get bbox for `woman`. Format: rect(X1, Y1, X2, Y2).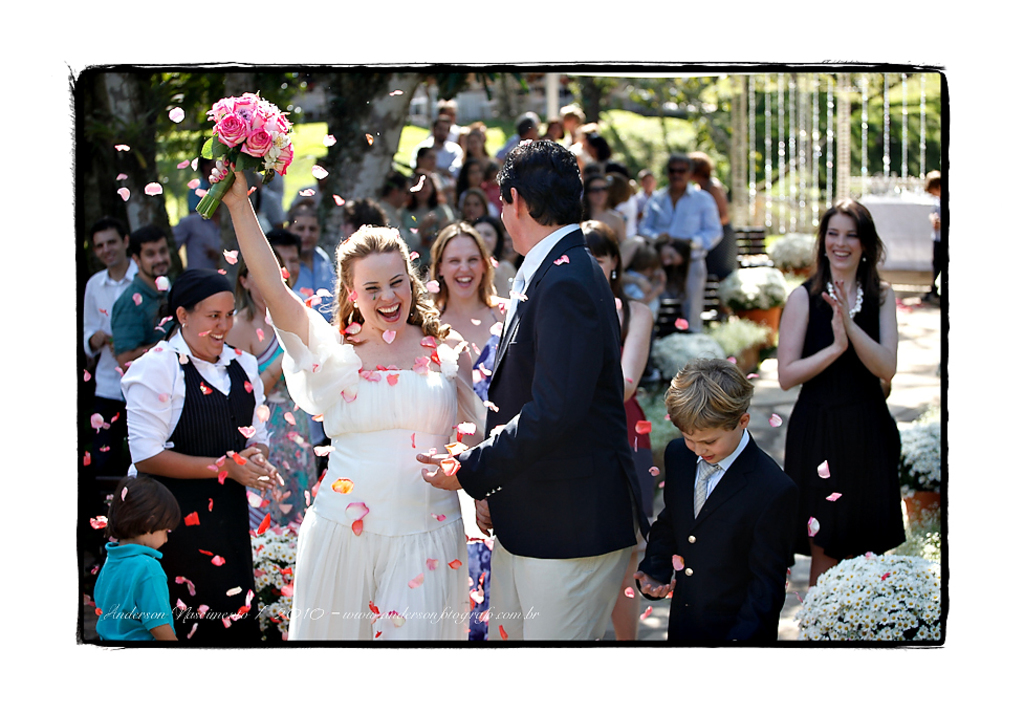
rect(771, 198, 900, 595).
